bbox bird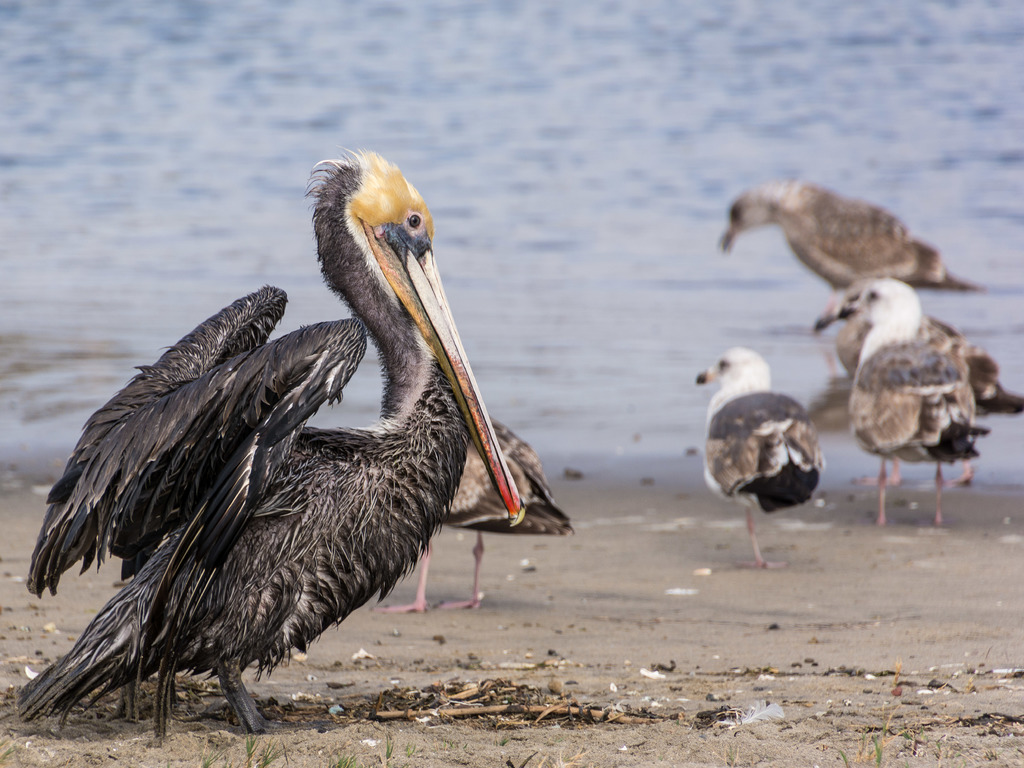
select_region(835, 279, 995, 527)
